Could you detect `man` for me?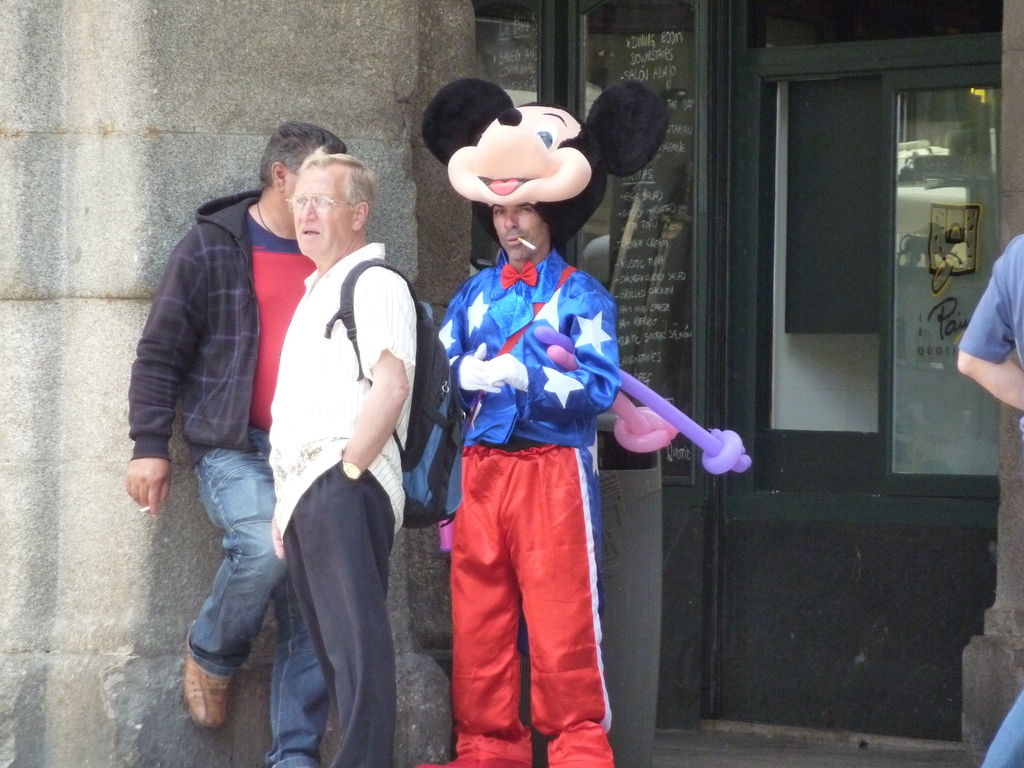
Detection result: pyautogui.locateOnScreen(950, 233, 1023, 767).
